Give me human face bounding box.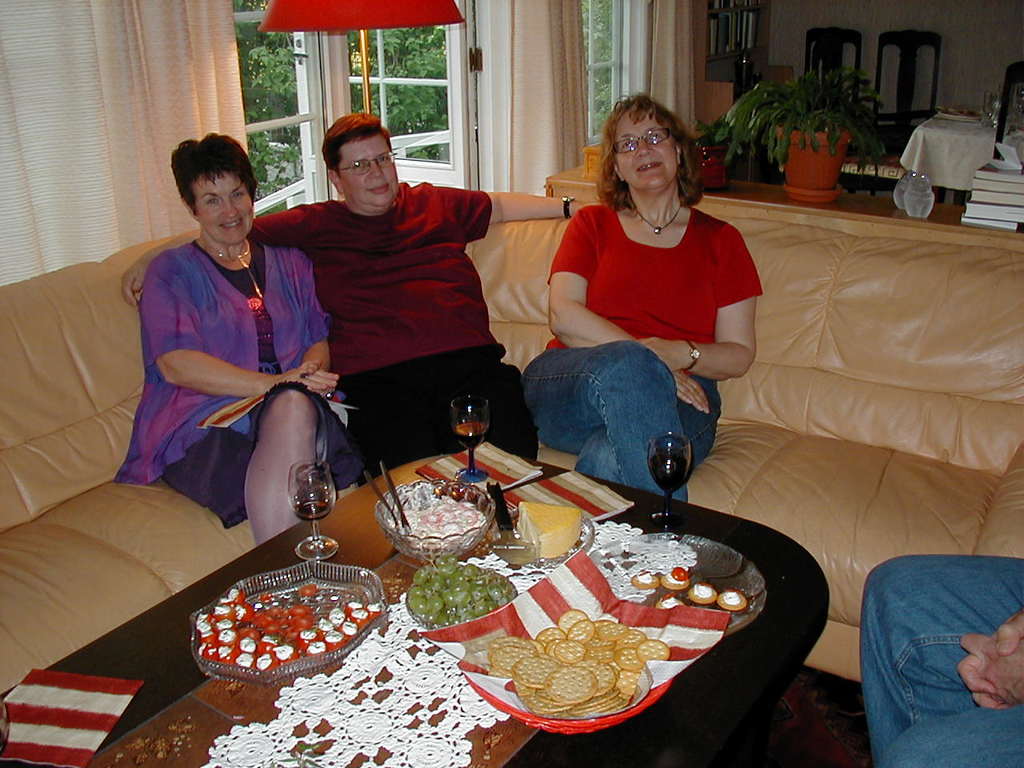
193:172:255:246.
